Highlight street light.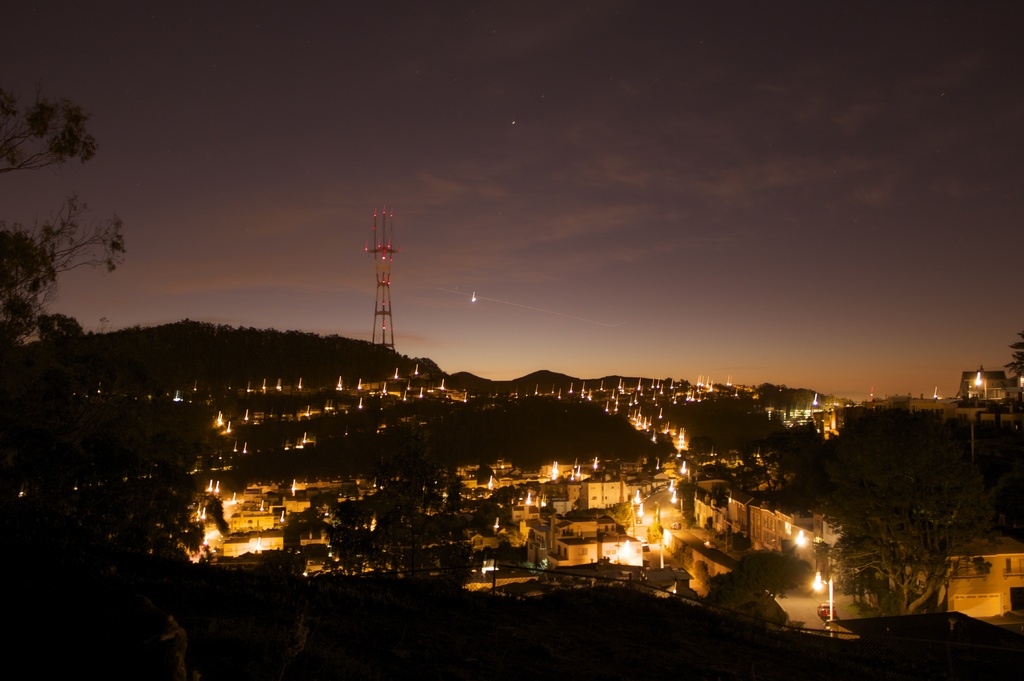
Highlighted region: 212,477,223,501.
